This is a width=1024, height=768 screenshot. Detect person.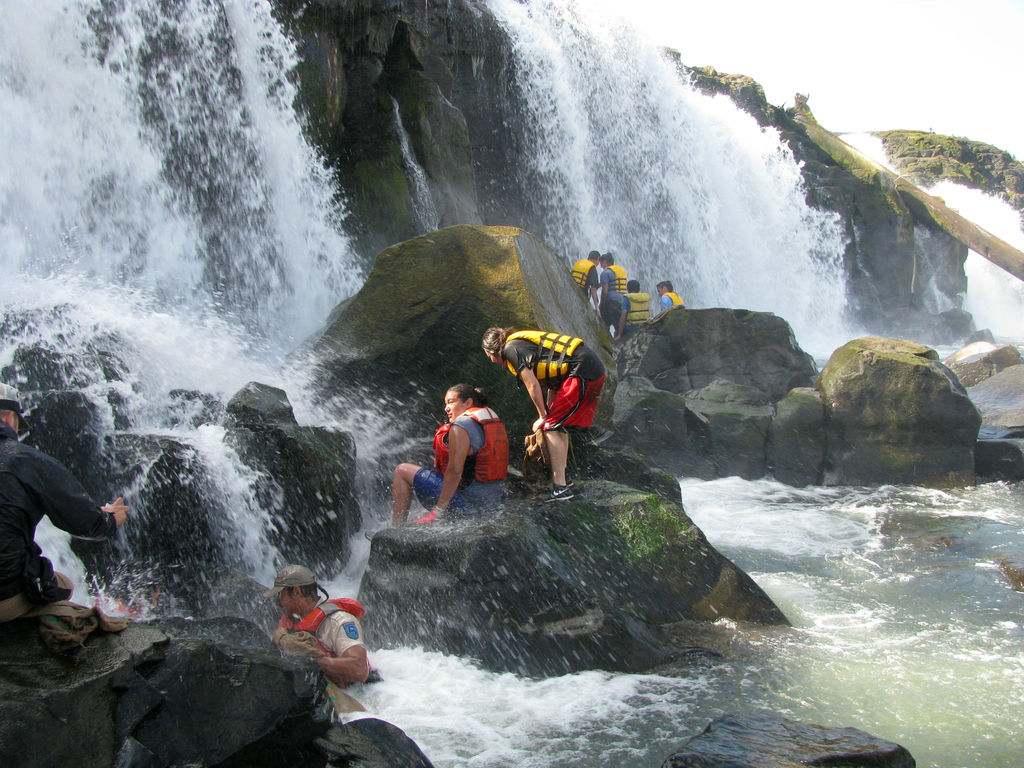
[597, 251, 625, 333].
